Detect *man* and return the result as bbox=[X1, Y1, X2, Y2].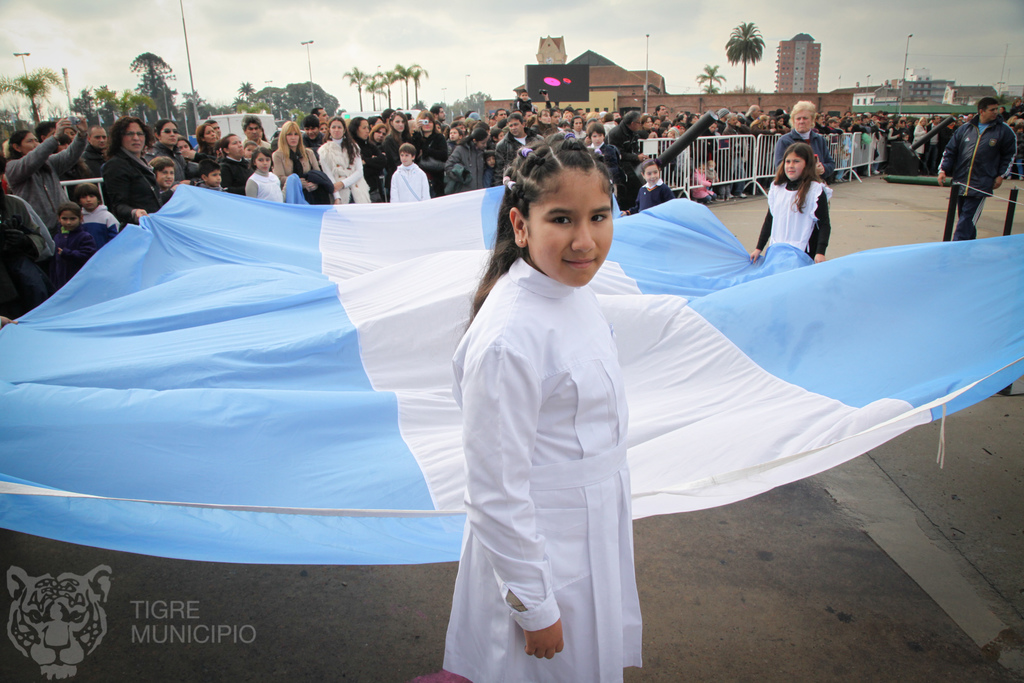
bbox=[600, 110, 647, 168].
